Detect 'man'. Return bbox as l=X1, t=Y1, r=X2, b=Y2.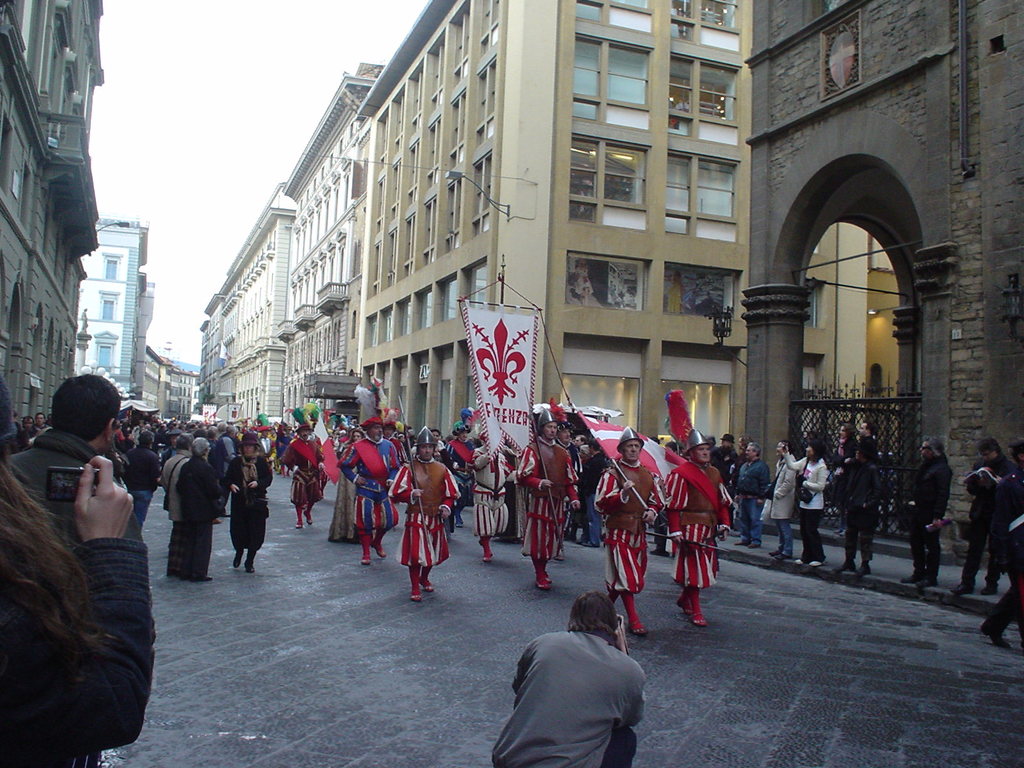
l=3, t=410, r=24, b=448.
